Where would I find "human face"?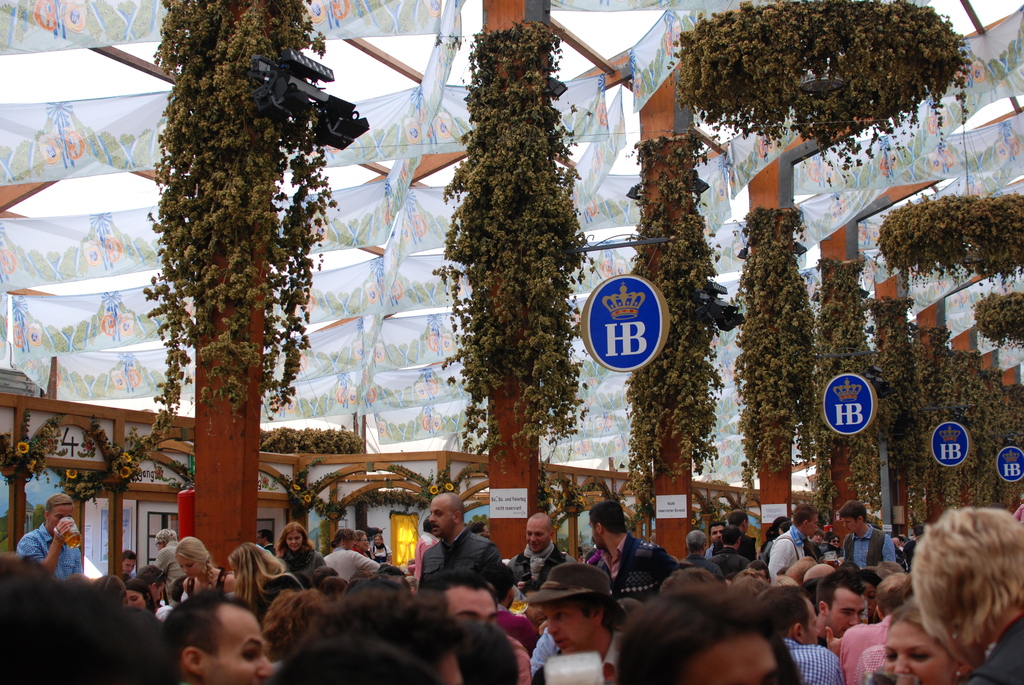
At box=[713, 528, 724, 548].
